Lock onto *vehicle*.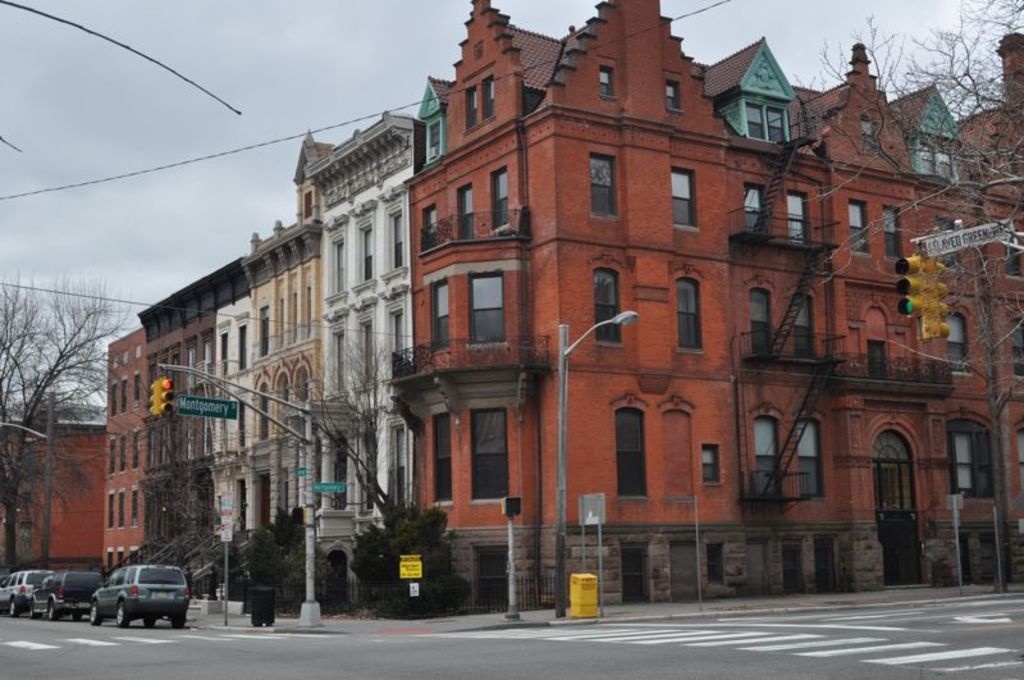
Locked: [31,569,102,622].
